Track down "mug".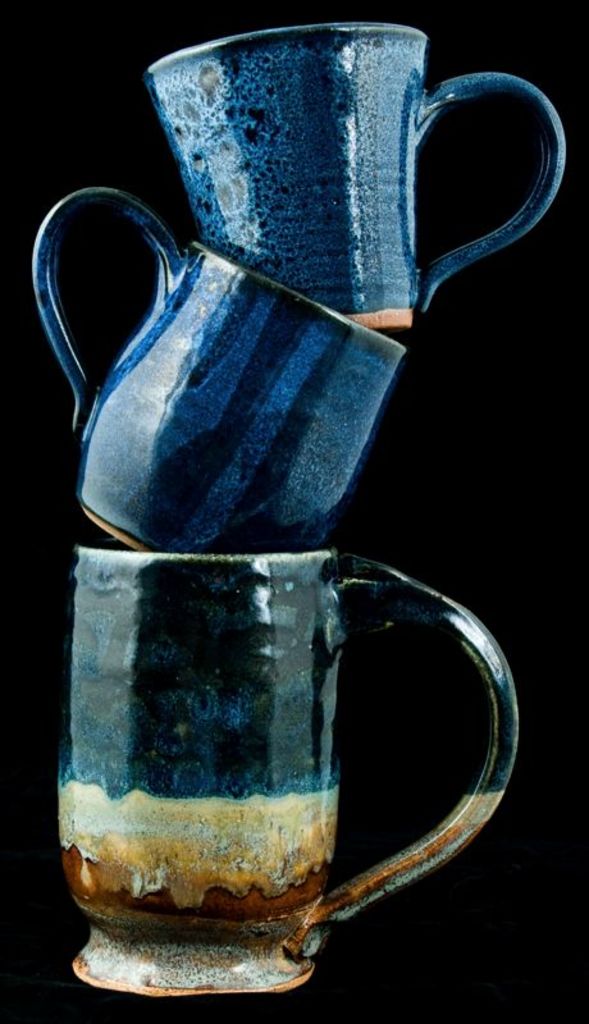
Tracked to box=[28, 186, 405, 556].
